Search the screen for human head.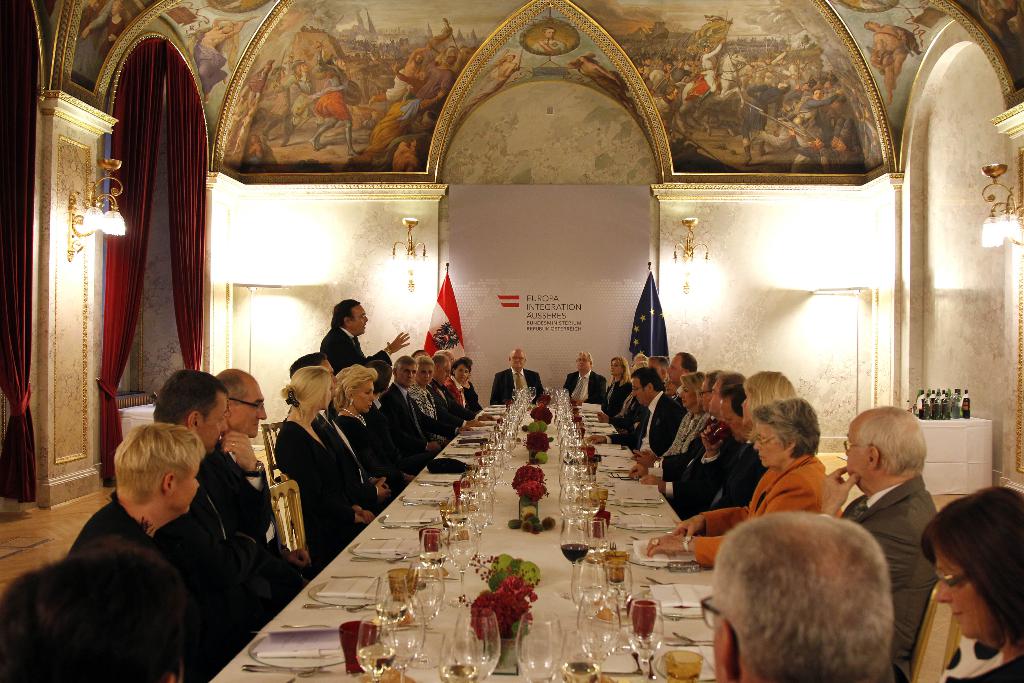
Found at detection(703, 519, 925, 674).
